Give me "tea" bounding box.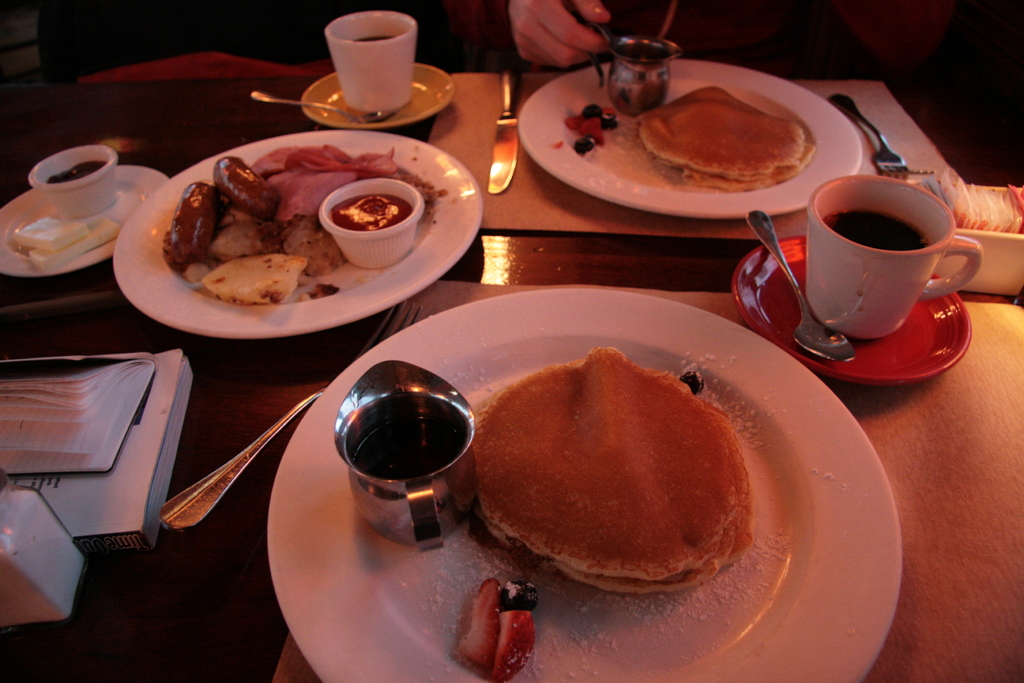
[x1=828, y1=207, x2=934, y2=247].
